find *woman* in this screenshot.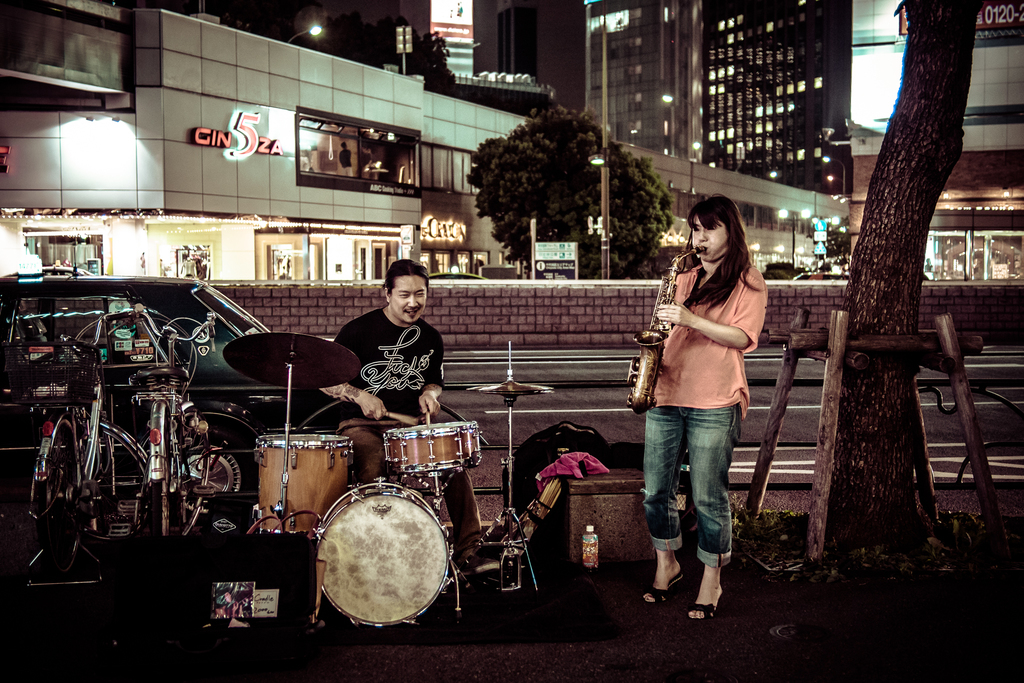
The bounding box for *woman* is (left=635, top=195, right=779, bottom=633).
